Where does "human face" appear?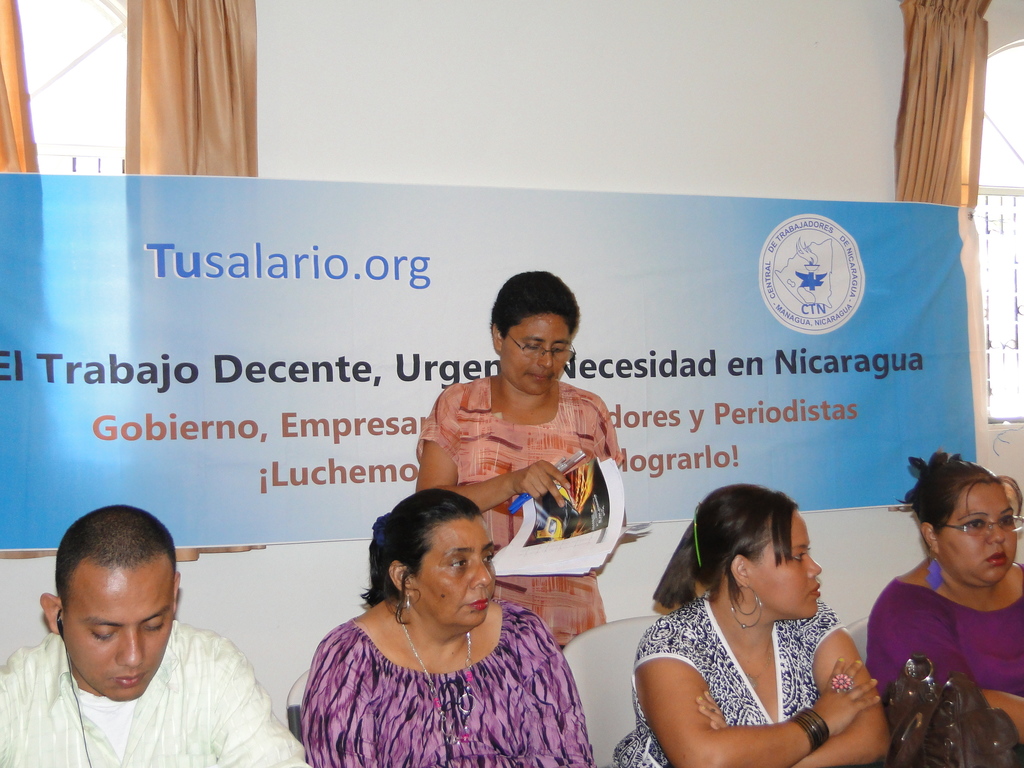
Appears at Rect(59, 555, 174, 699).
